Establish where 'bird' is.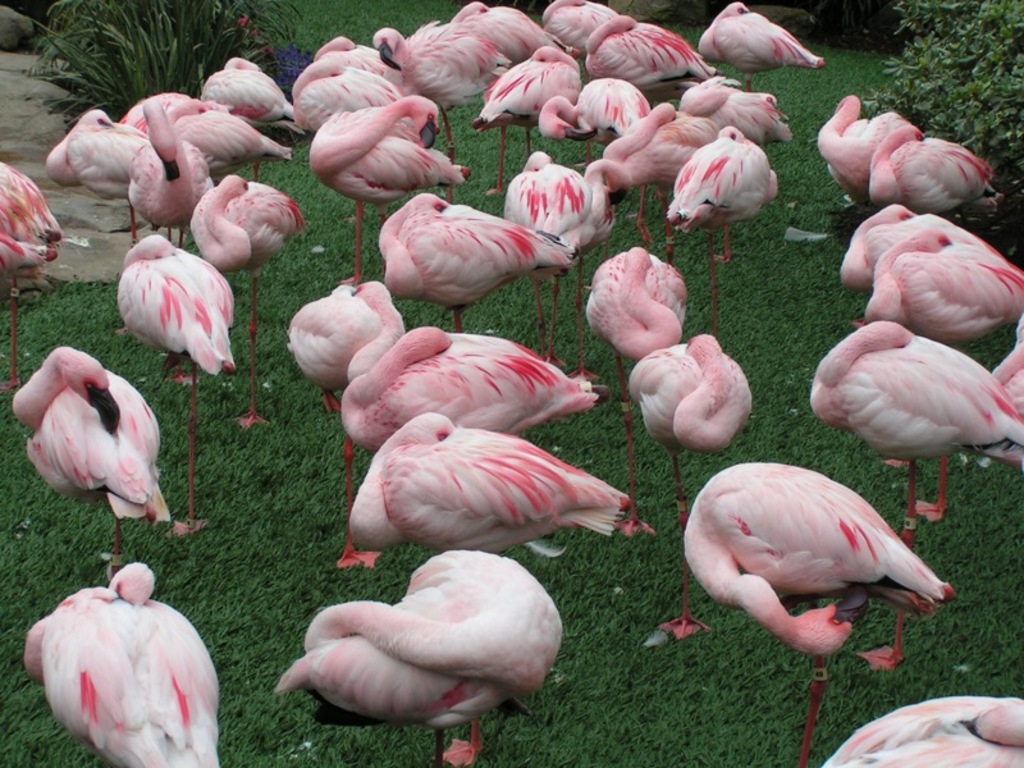
Established at <box>297,106,466,284</box>.
